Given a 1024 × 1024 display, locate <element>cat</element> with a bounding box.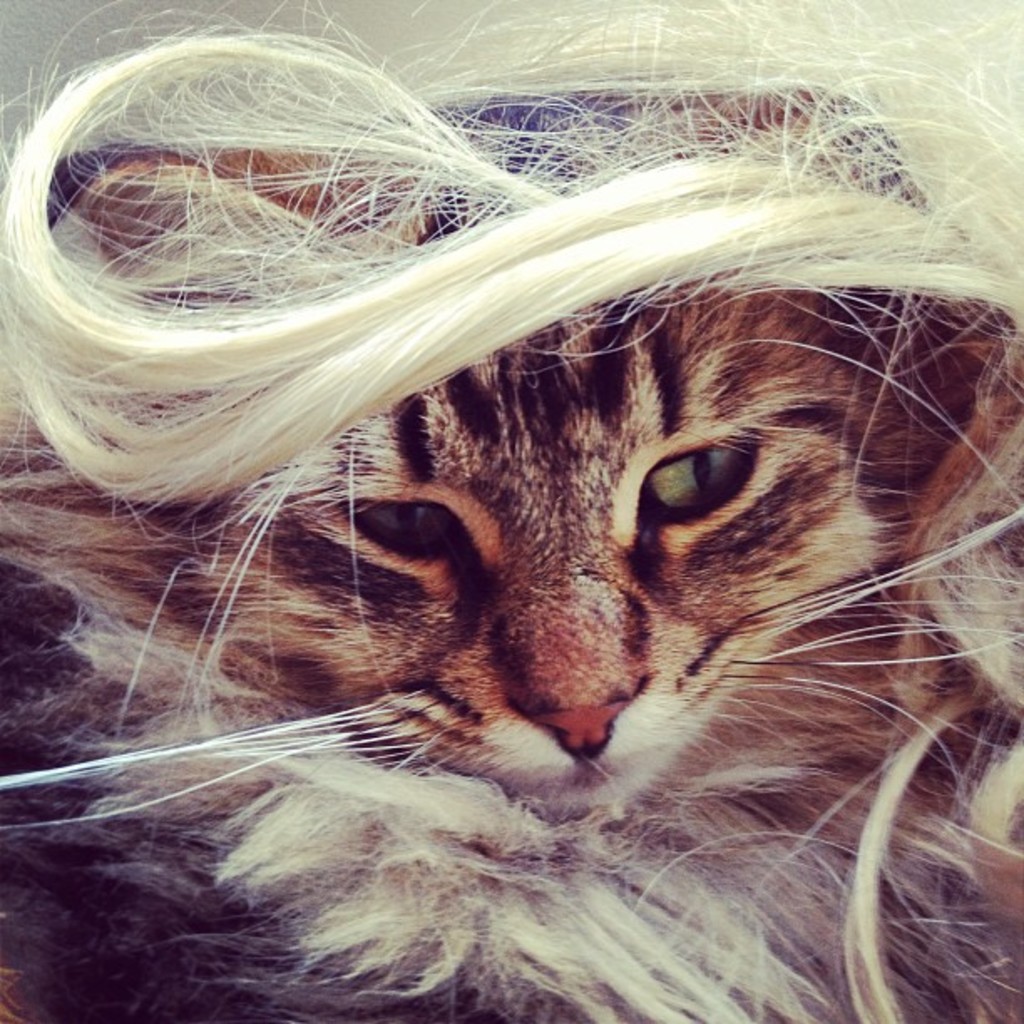
Located: bbox(0, 0, 1022, 1022).
